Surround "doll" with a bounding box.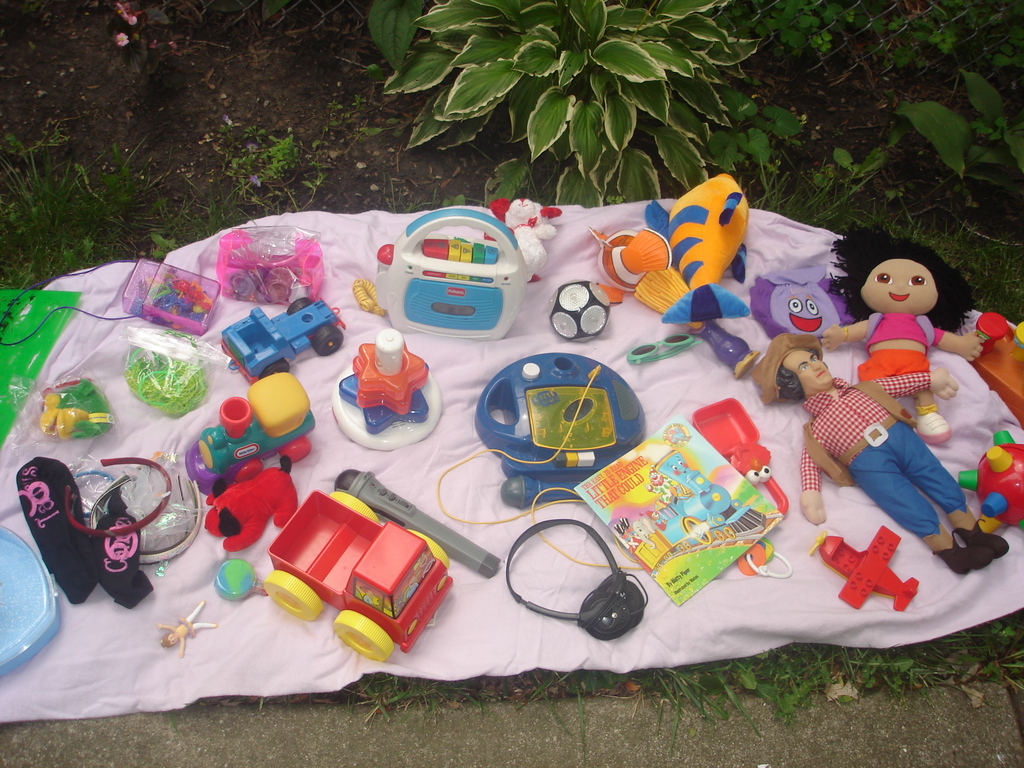
box=[842, 243, 957, 441].
